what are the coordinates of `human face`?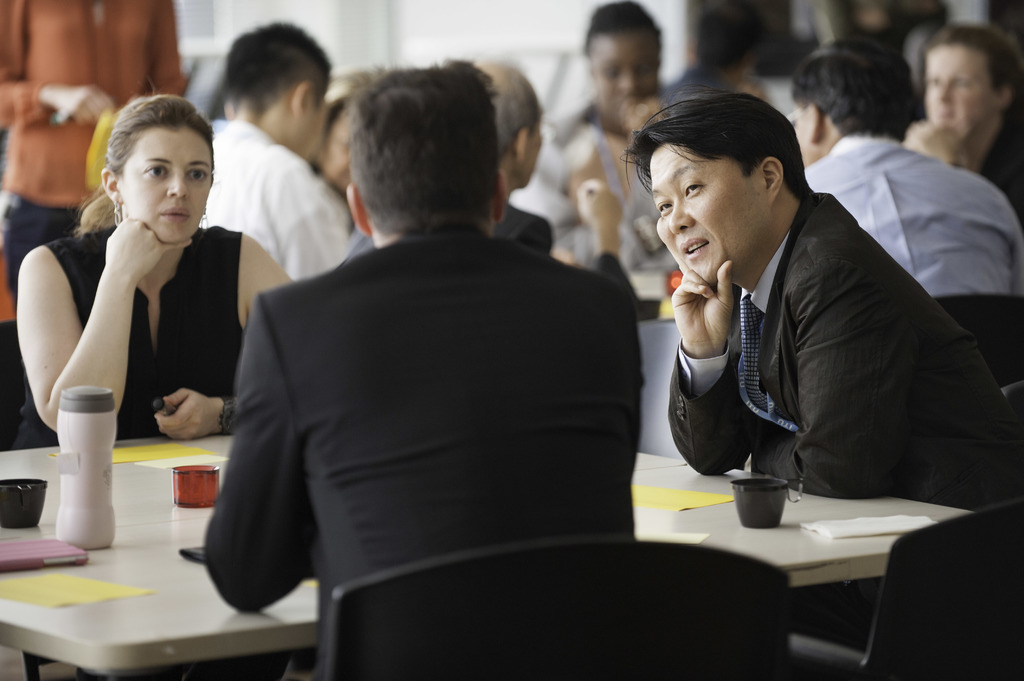
[left=296, top=87, right=324, bottom=174].
